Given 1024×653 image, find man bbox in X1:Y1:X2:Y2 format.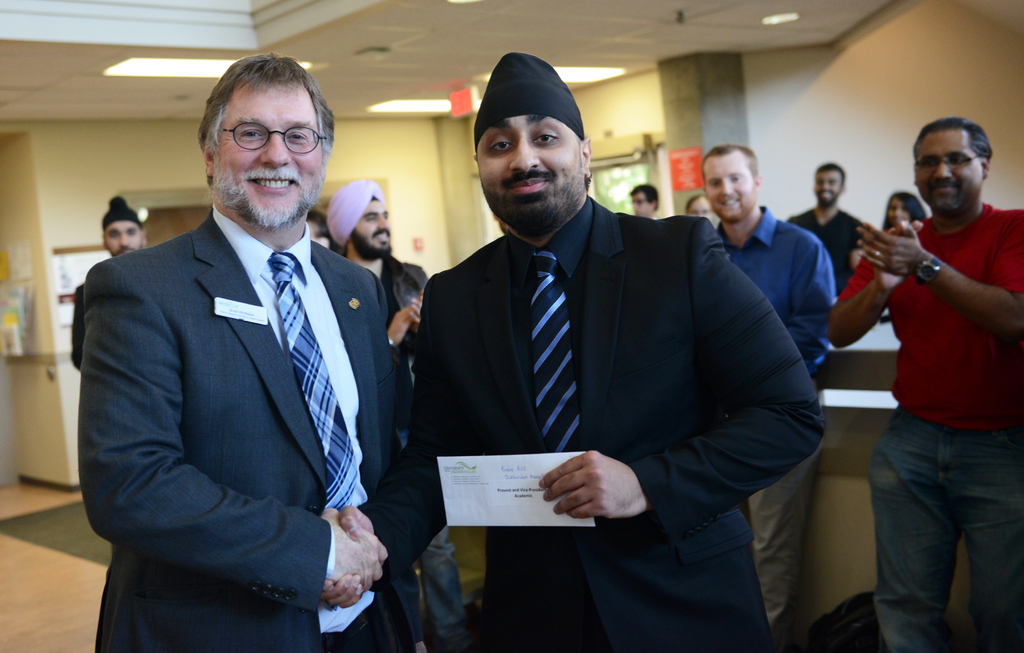
70:195:145:378.
